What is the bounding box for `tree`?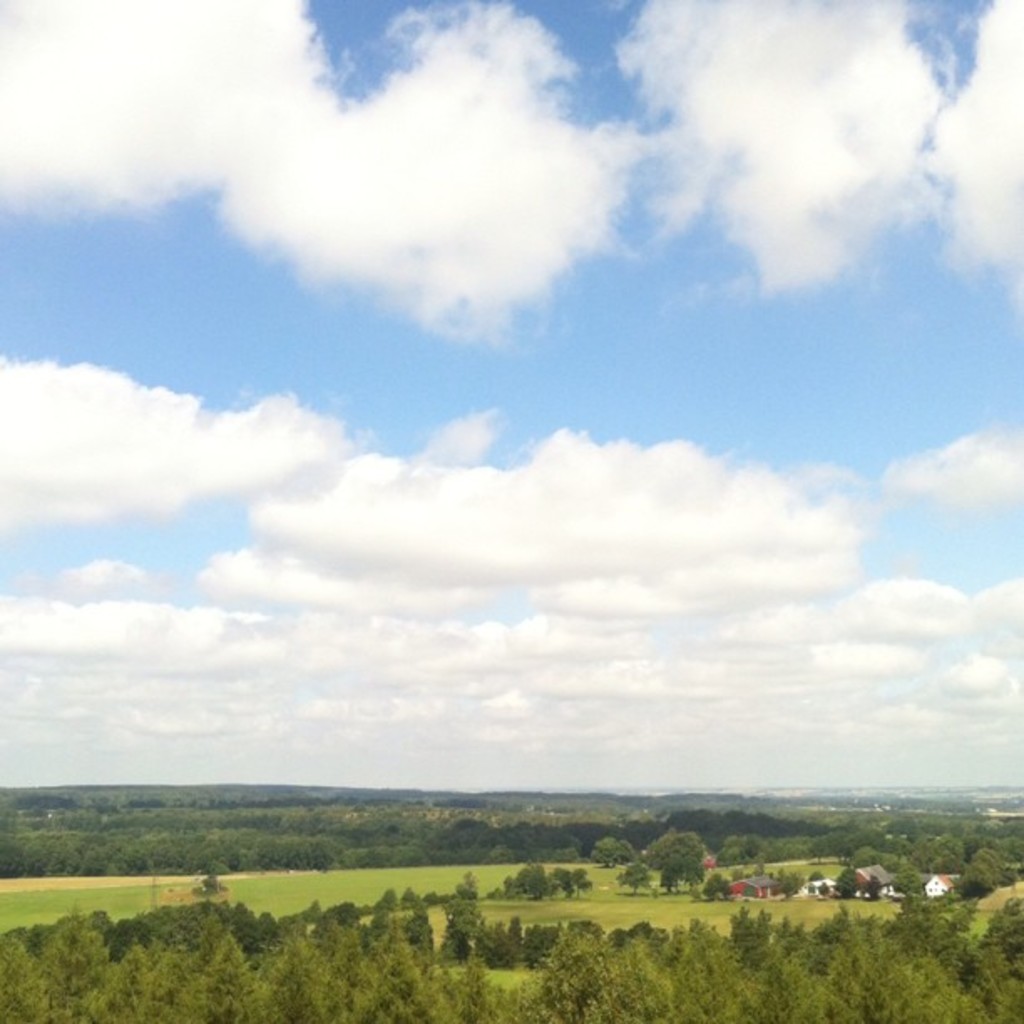
x1=137 y1=904 x2=229 y2=984.
